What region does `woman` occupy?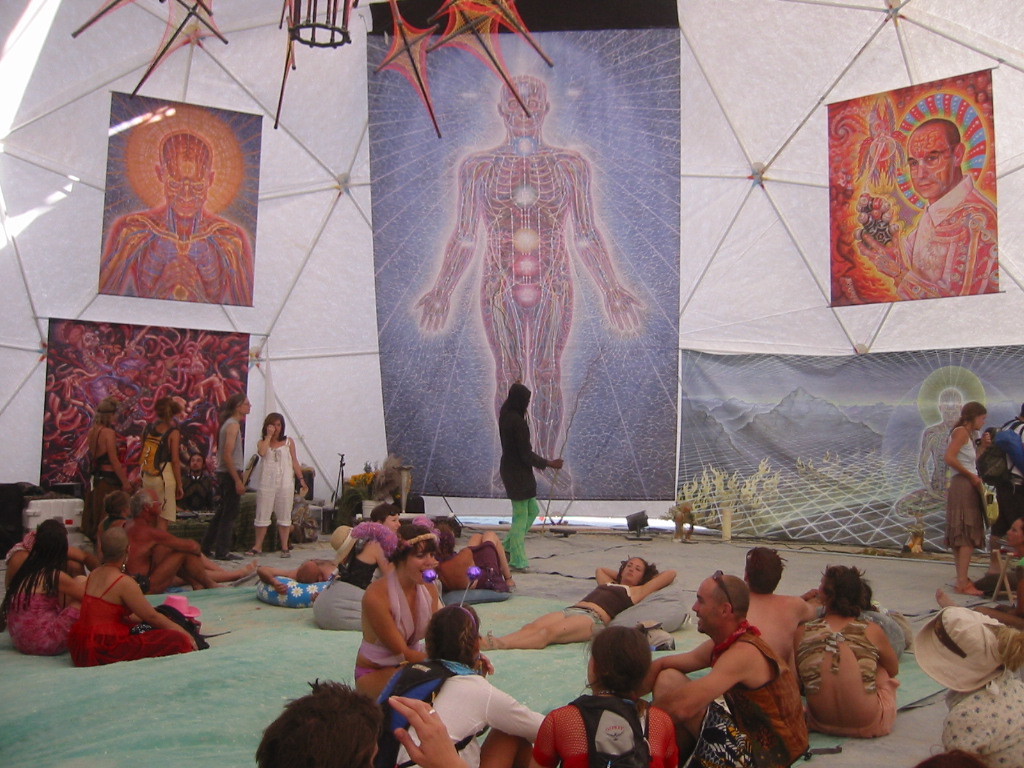
917/606/1023/767.
